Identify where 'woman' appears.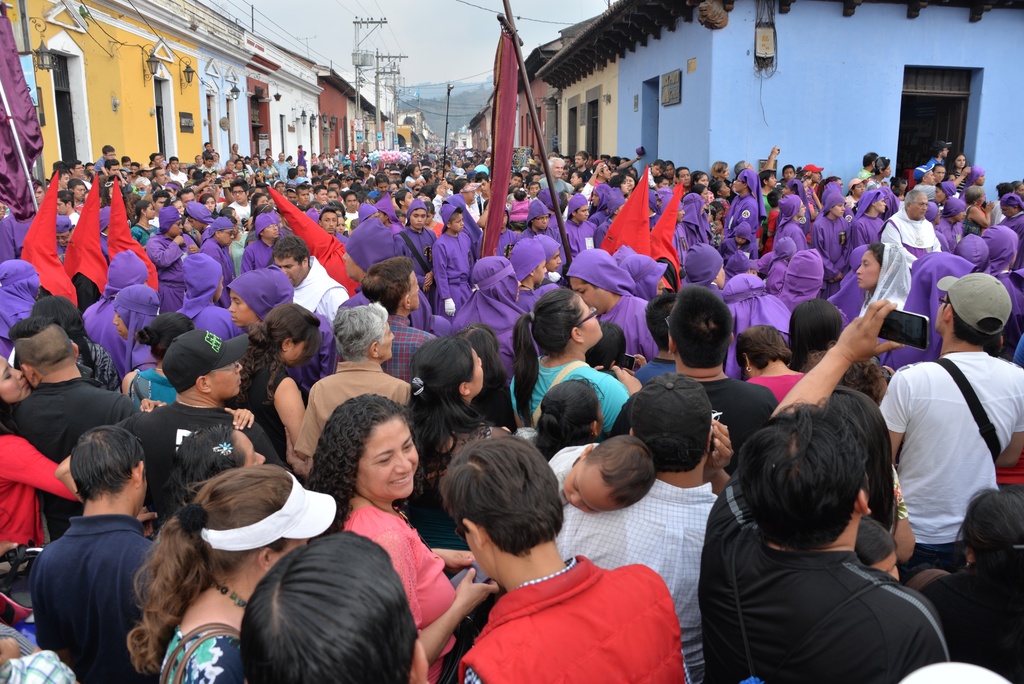
Appears at 0,353,82,590.
